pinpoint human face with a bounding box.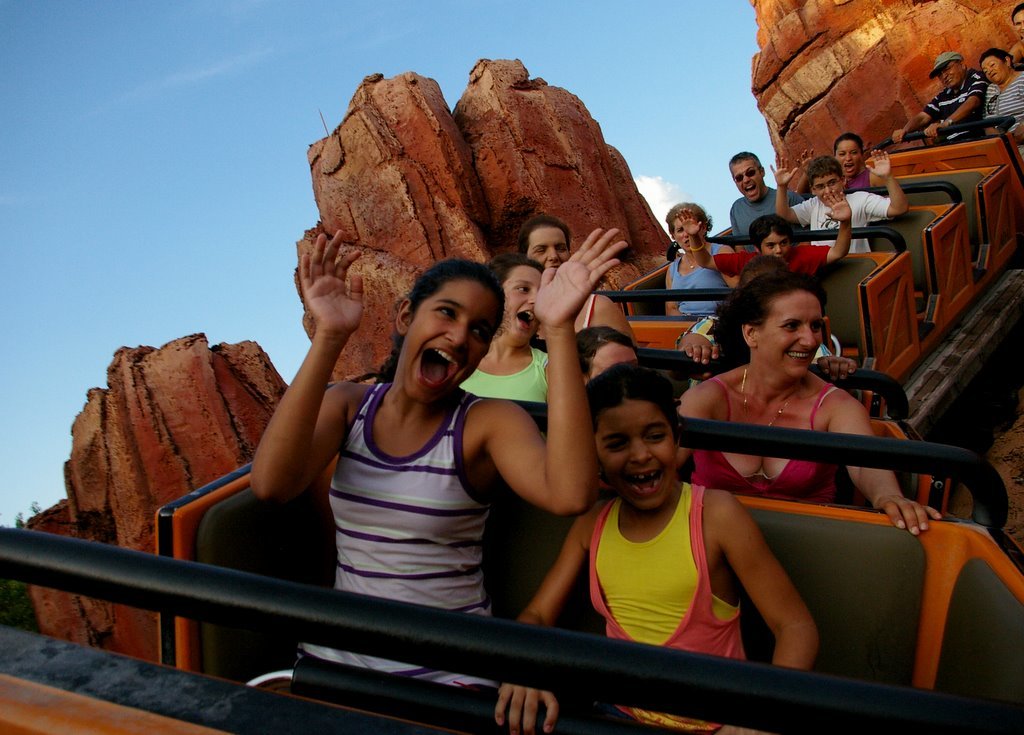
528/228/572/269.
